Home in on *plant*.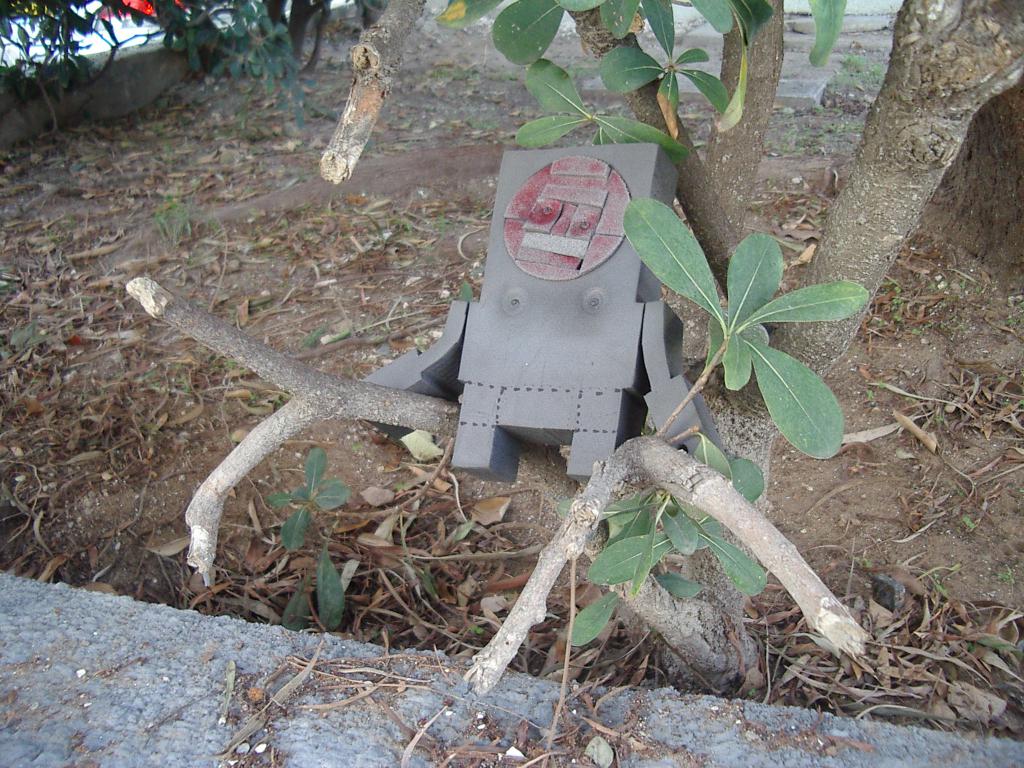
Homed in at locate(396, 215, 412, 230).
